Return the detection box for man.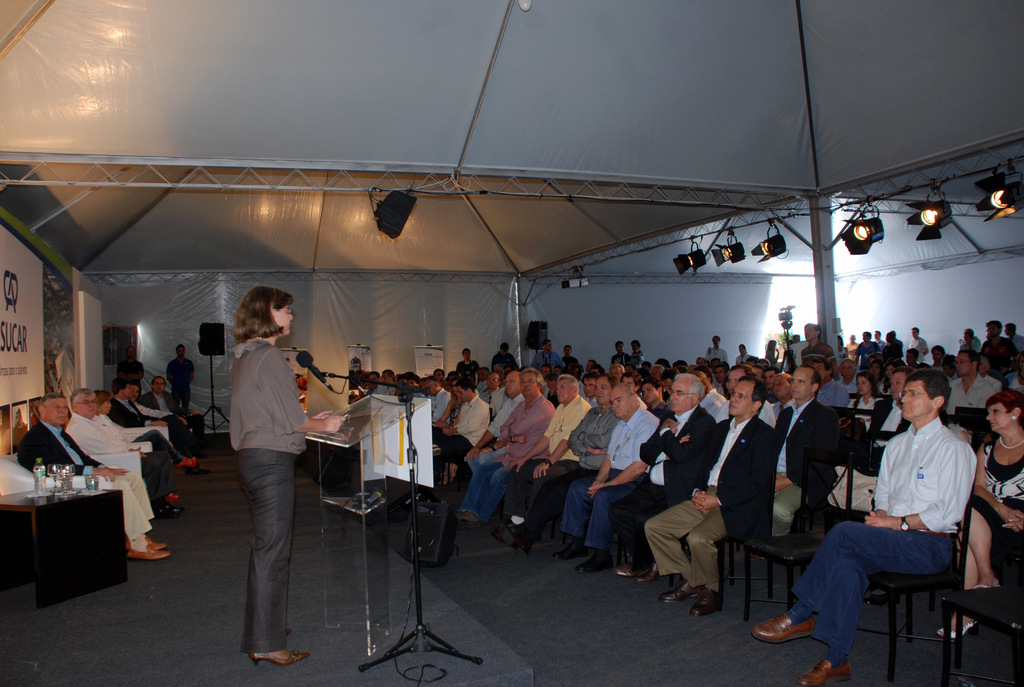
(left=893, top=328, right=900, bottom=339).
